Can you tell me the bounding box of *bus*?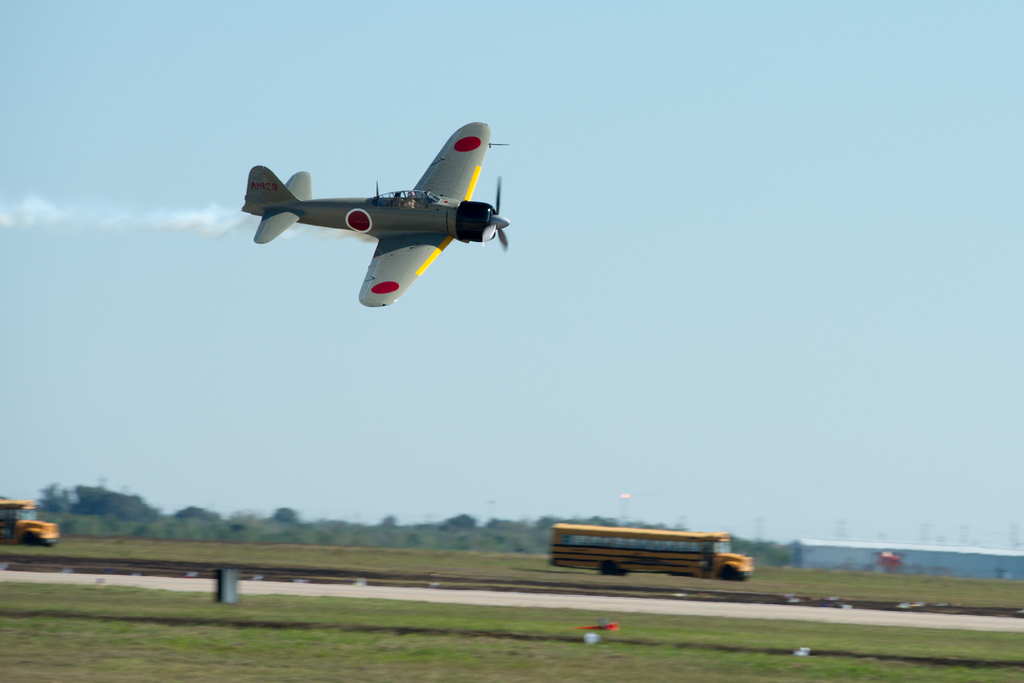
pyautogui.locateOnScreen(548, 527, 755, 584).
